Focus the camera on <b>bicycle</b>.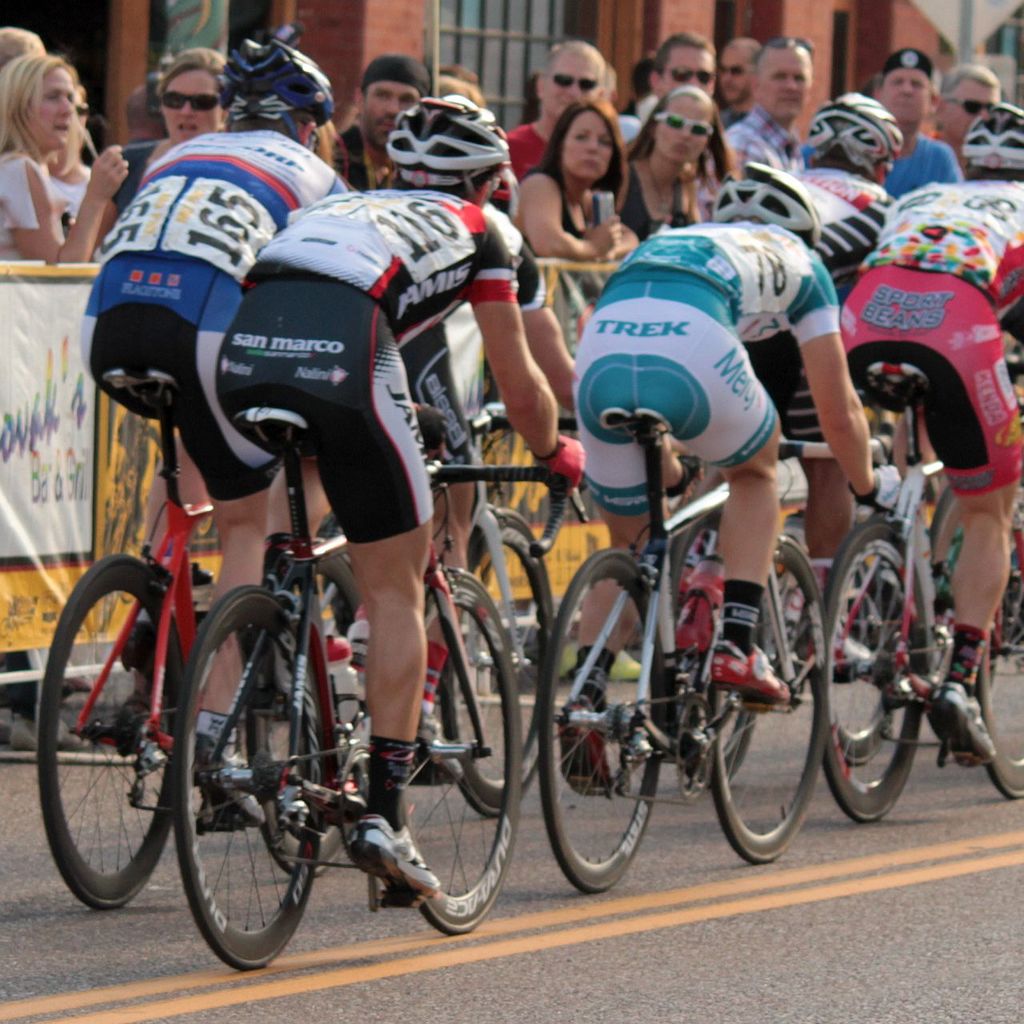
Focus region: <region>167, 405, 535, 971</region>.
